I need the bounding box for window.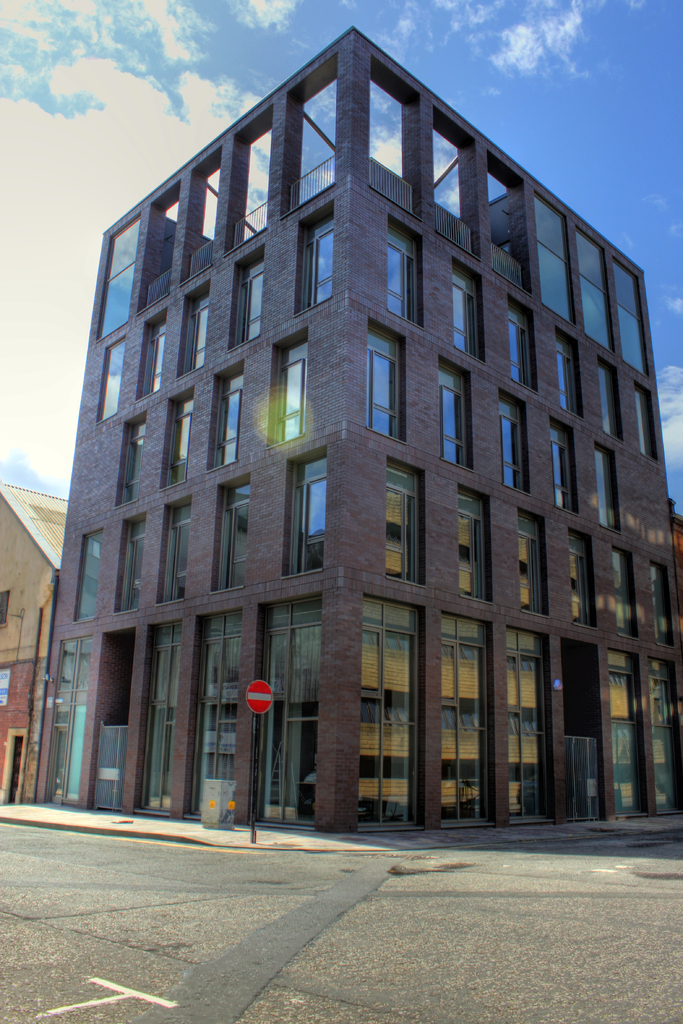
Here it is: bbox(386, 212, 423, 330).
